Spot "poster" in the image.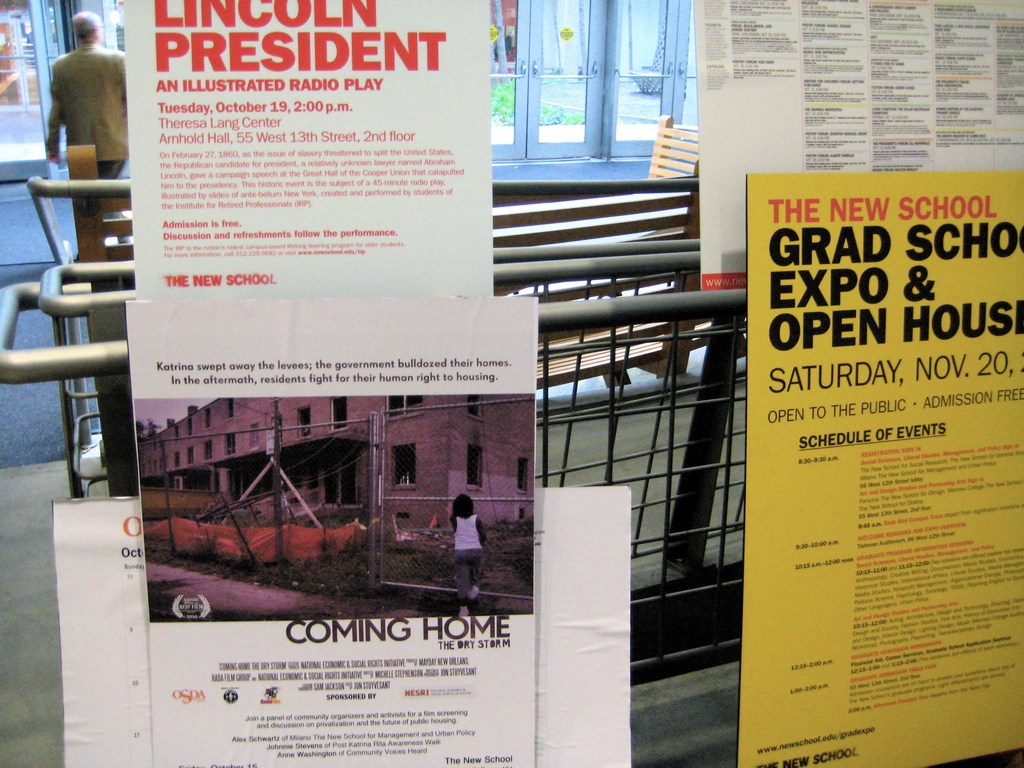
"poster" found at Rect(698, 0, 1023, 290).
